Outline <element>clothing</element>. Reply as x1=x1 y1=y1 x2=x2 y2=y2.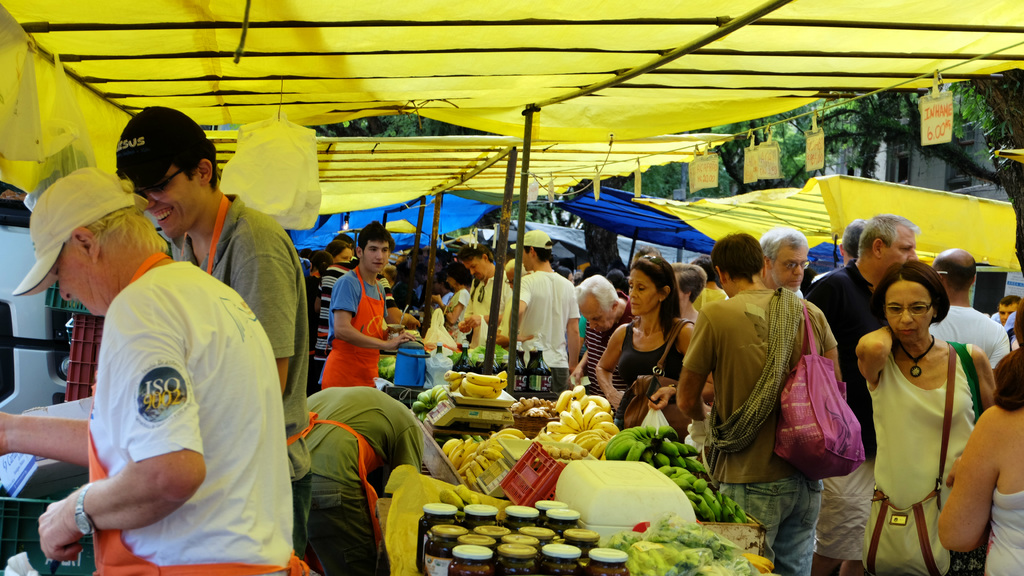
x1=725 y1=472 x2=809 y2=575.
